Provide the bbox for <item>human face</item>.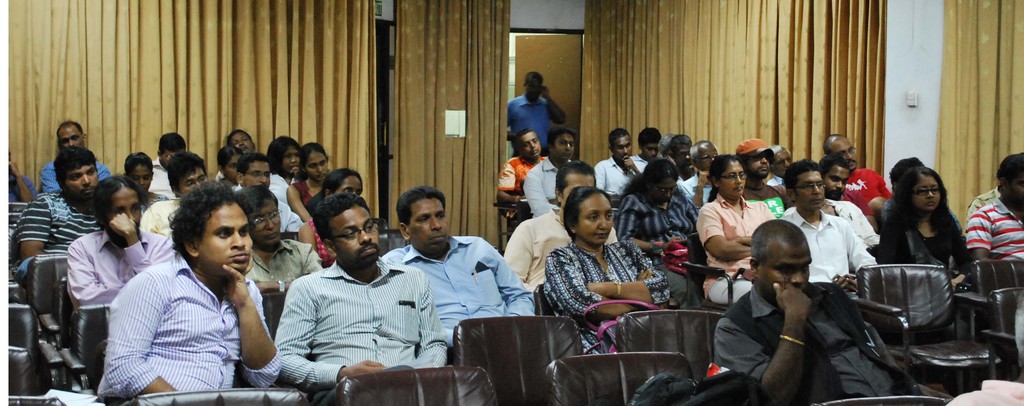
left=307, top=154, right=326, bottom=182.
